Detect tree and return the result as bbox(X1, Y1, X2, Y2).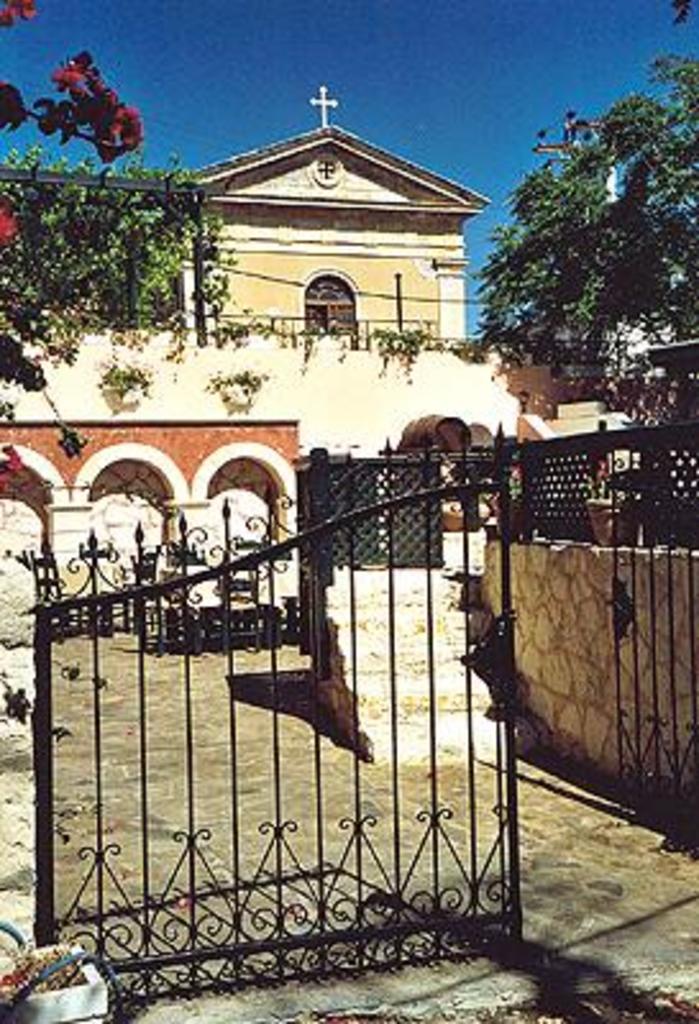
bbox(471, 54, 696, 389).
